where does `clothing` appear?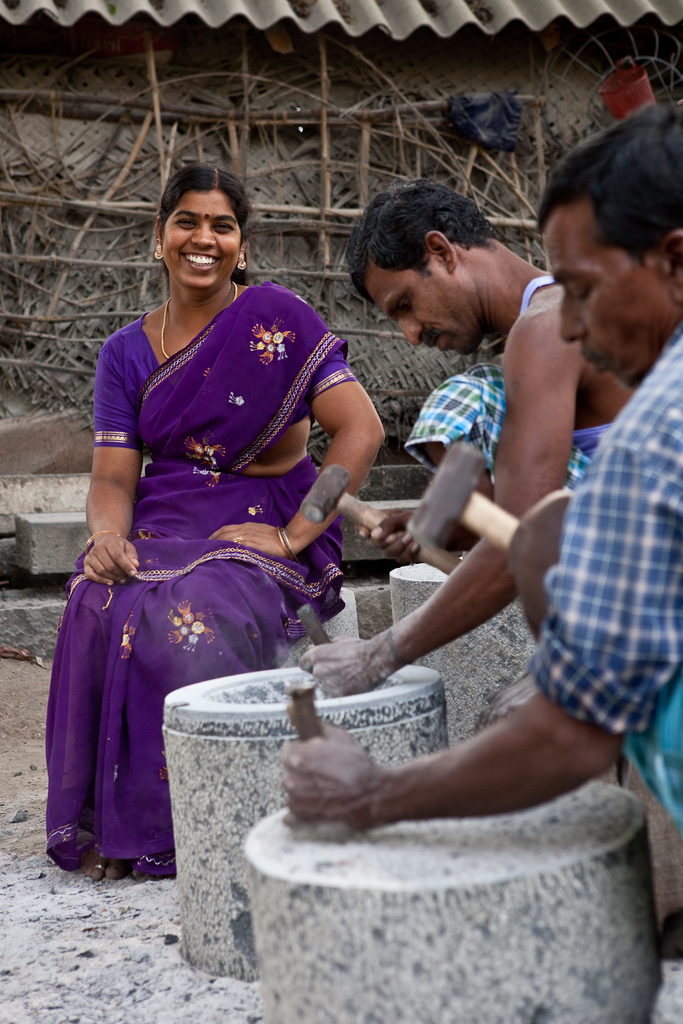
Appears at (65,268,355,822).
